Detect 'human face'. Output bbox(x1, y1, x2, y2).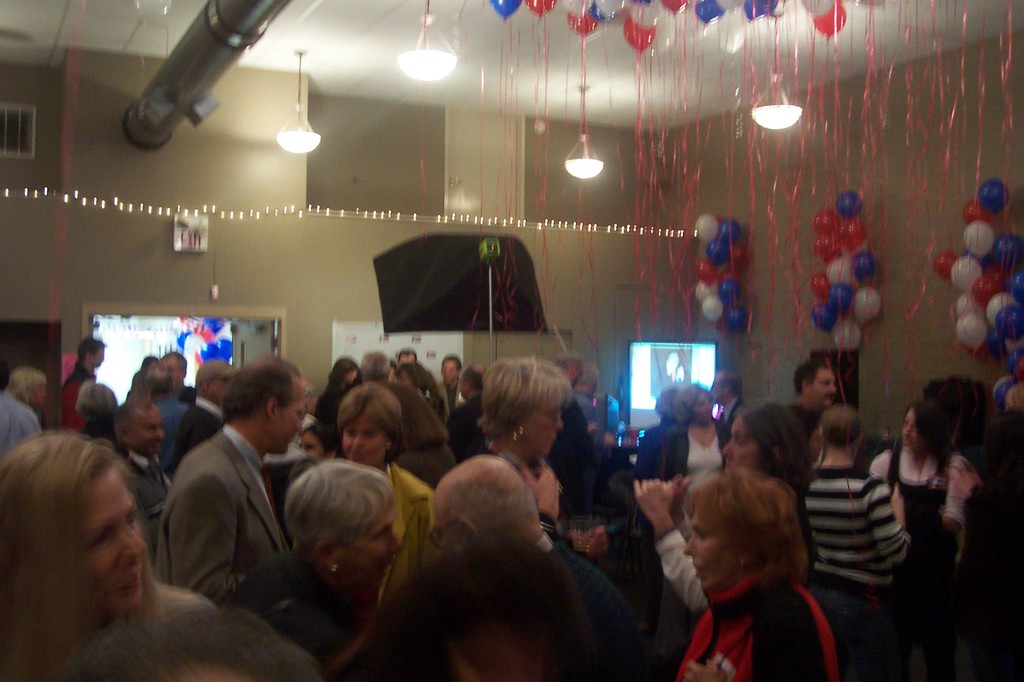
bbox(156, 357, 178, 386).
